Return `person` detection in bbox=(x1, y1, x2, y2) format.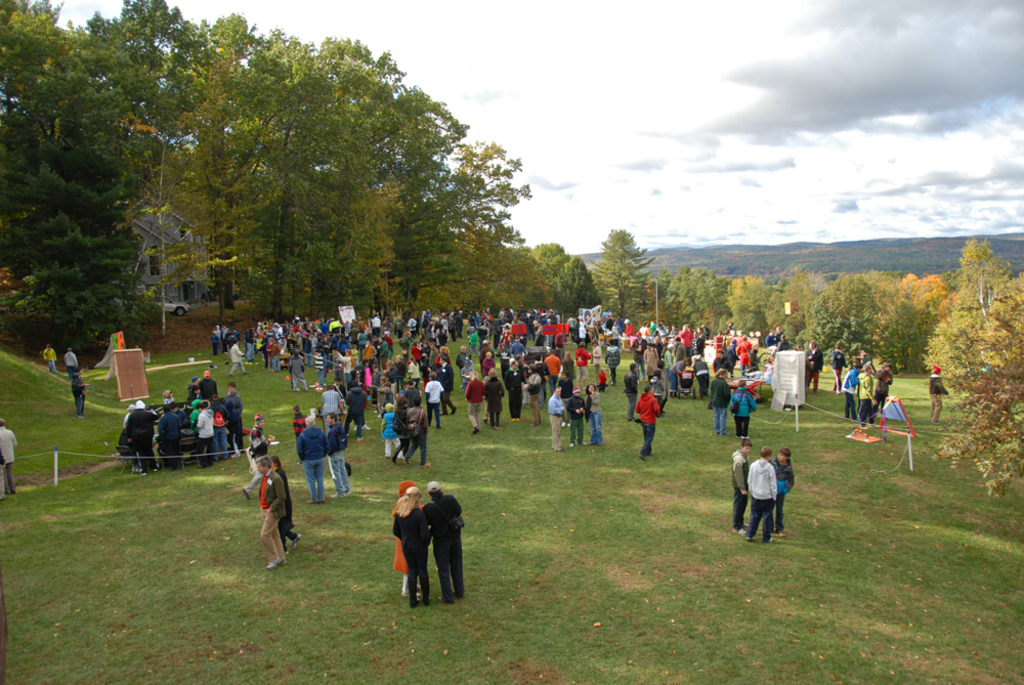
bbox=(928, 362, 952, 422).
